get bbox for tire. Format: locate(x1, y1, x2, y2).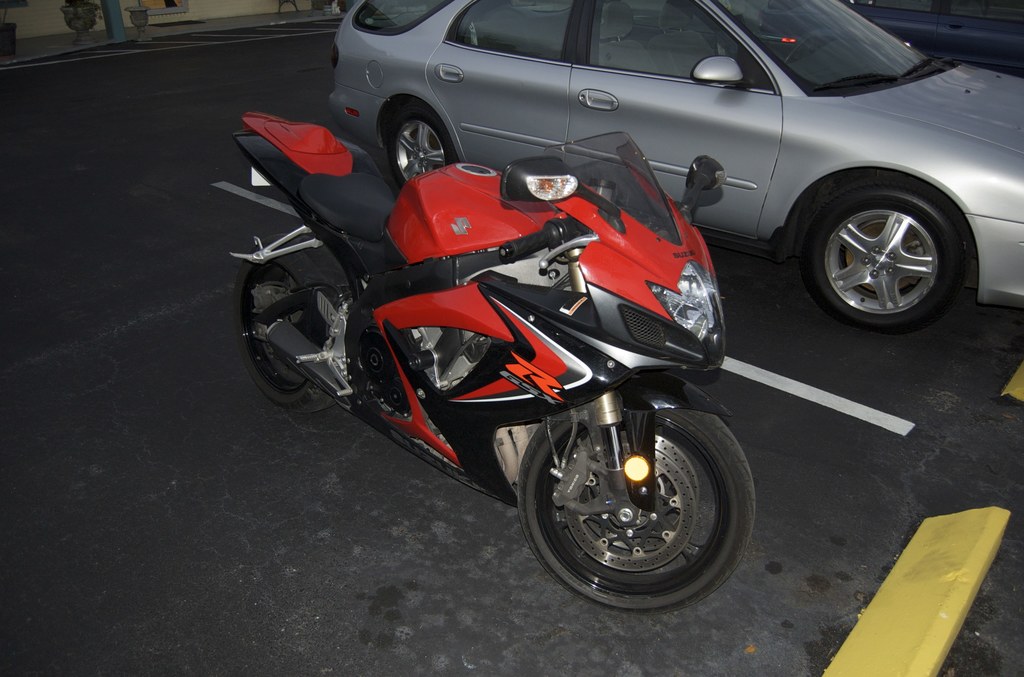
locate(802, 172, 956, 340).
